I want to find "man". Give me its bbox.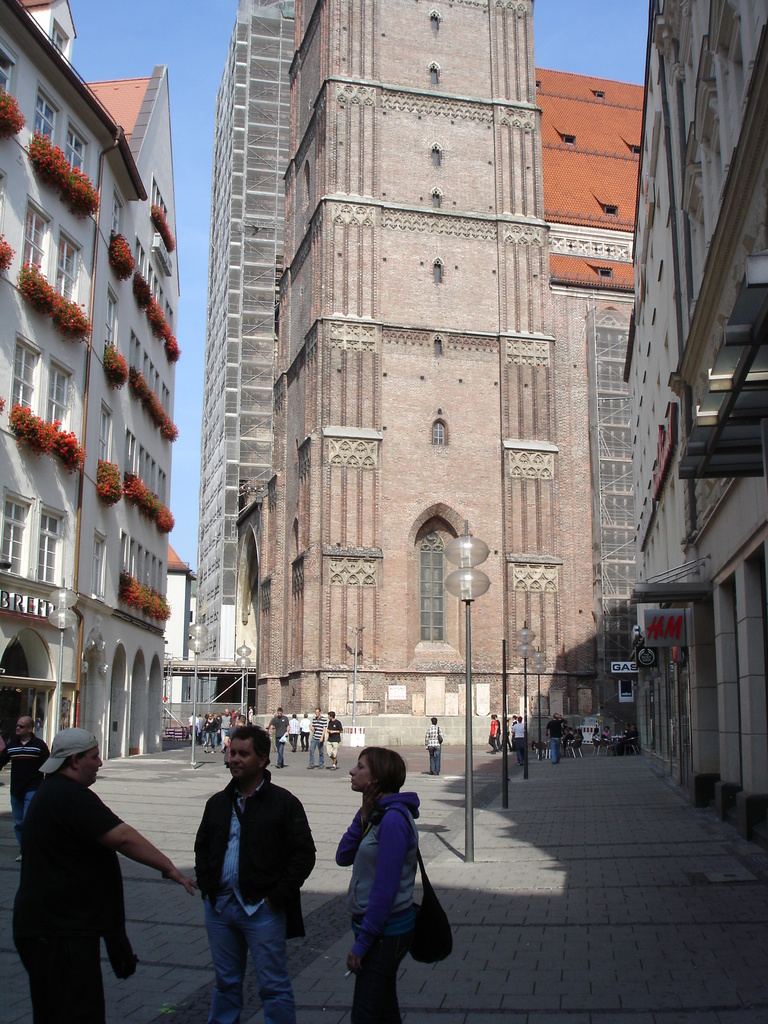
pyautogui.locateOnScreen(308, 708, 326, 769).
